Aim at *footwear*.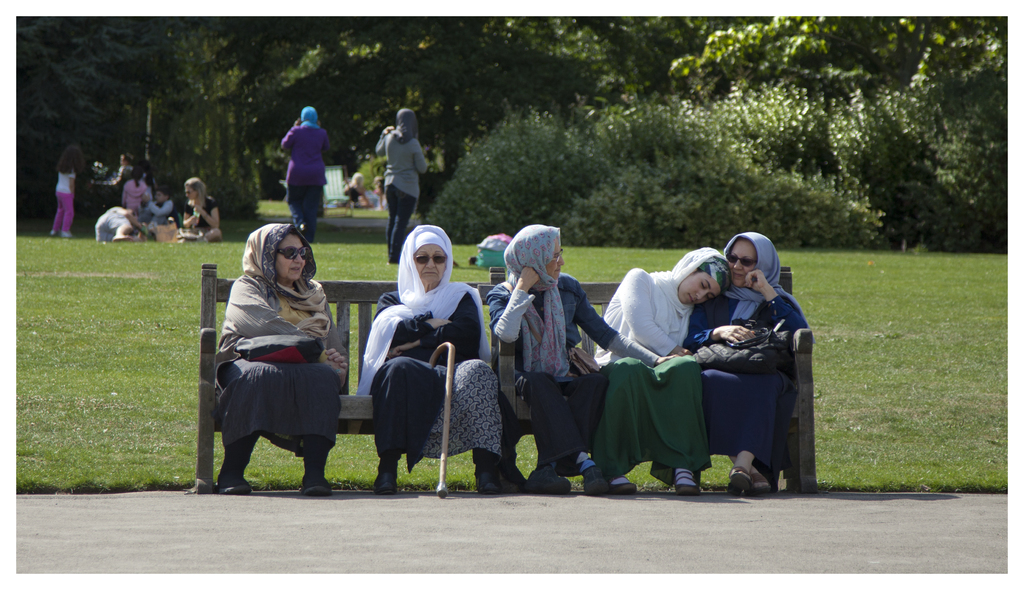
Aimed at bbox=[724, 456, 746, 500].
